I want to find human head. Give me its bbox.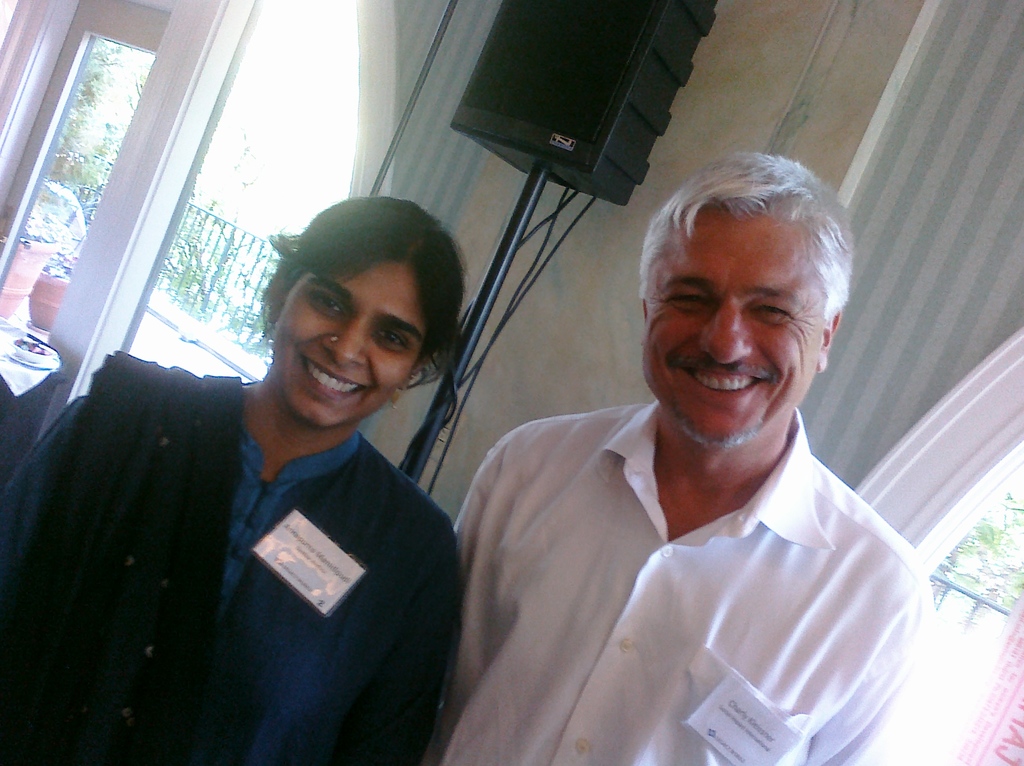
crop(642, 151, 860, 452).
